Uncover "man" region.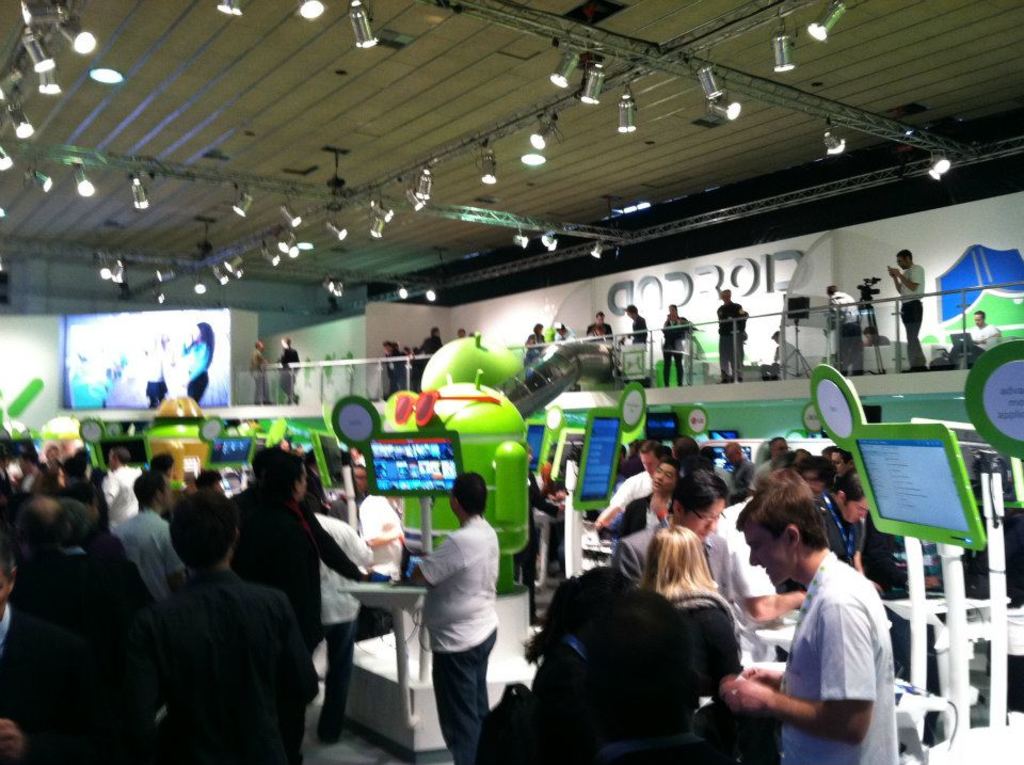
Uncovered: Rect(387, 461, 507, 764).
